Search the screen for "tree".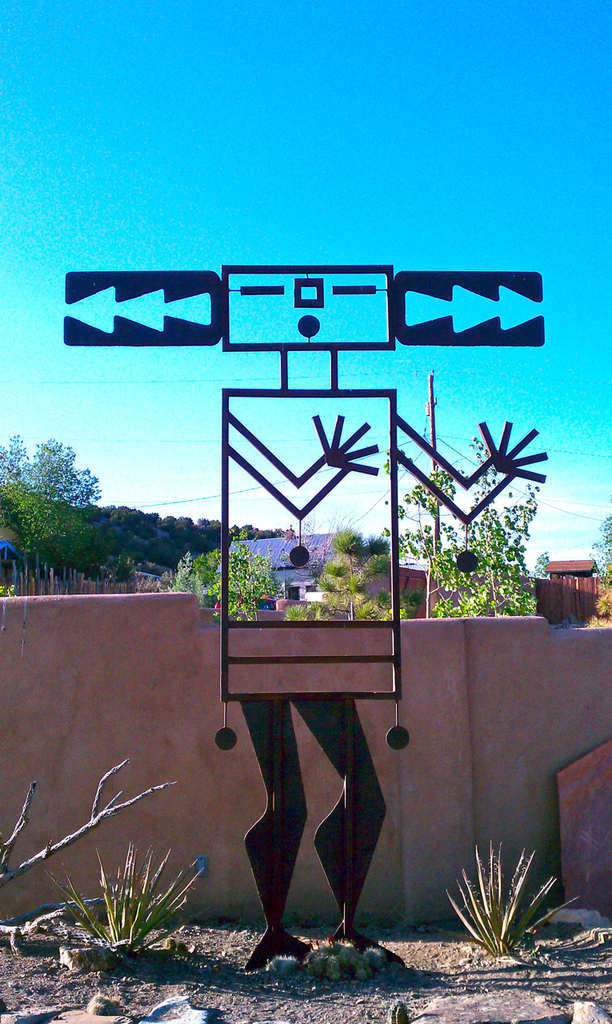
Found at detection(322, 546, 399, 635).
